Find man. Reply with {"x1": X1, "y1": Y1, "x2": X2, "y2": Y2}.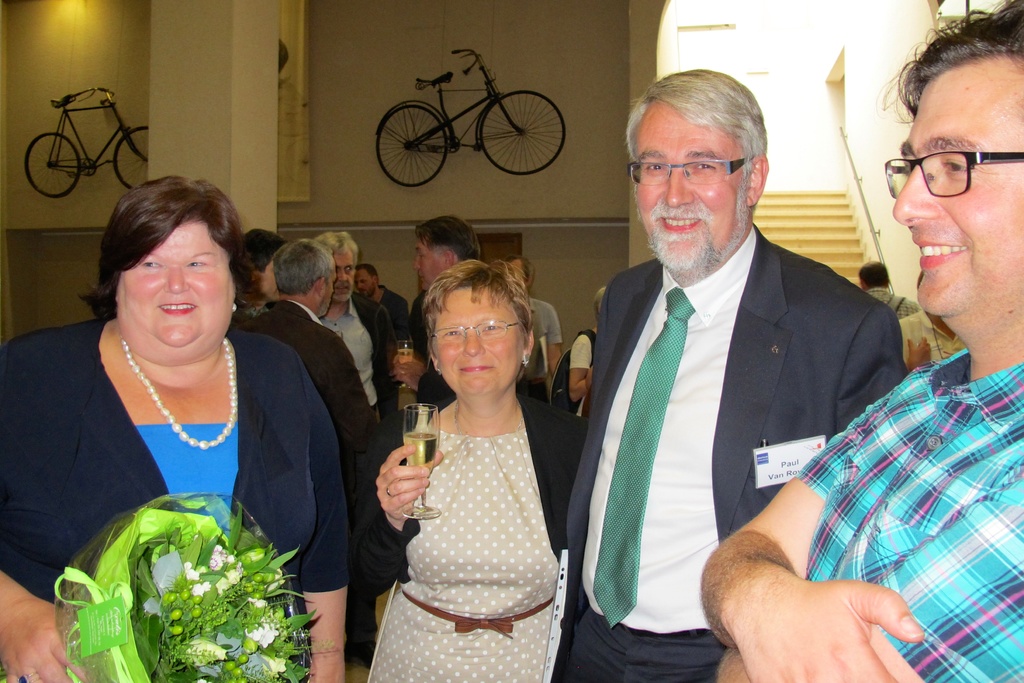
{"x1": 697, "y1": 0, "x2": 1023, "y2": 682}.
